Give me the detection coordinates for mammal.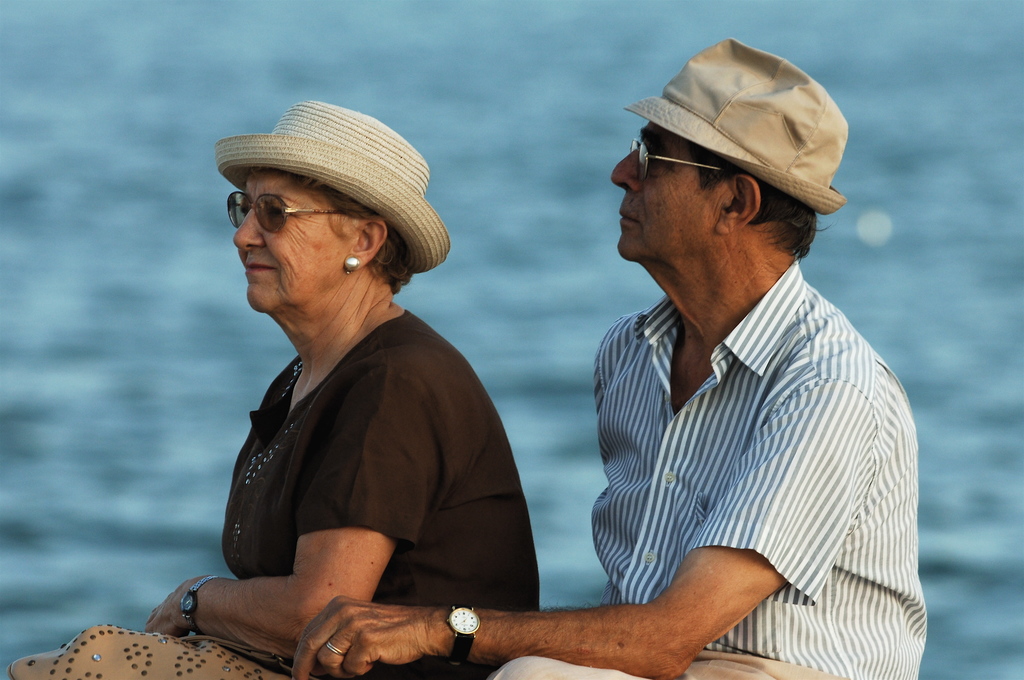
(left=5, top=99, right=538, bottom=679).
